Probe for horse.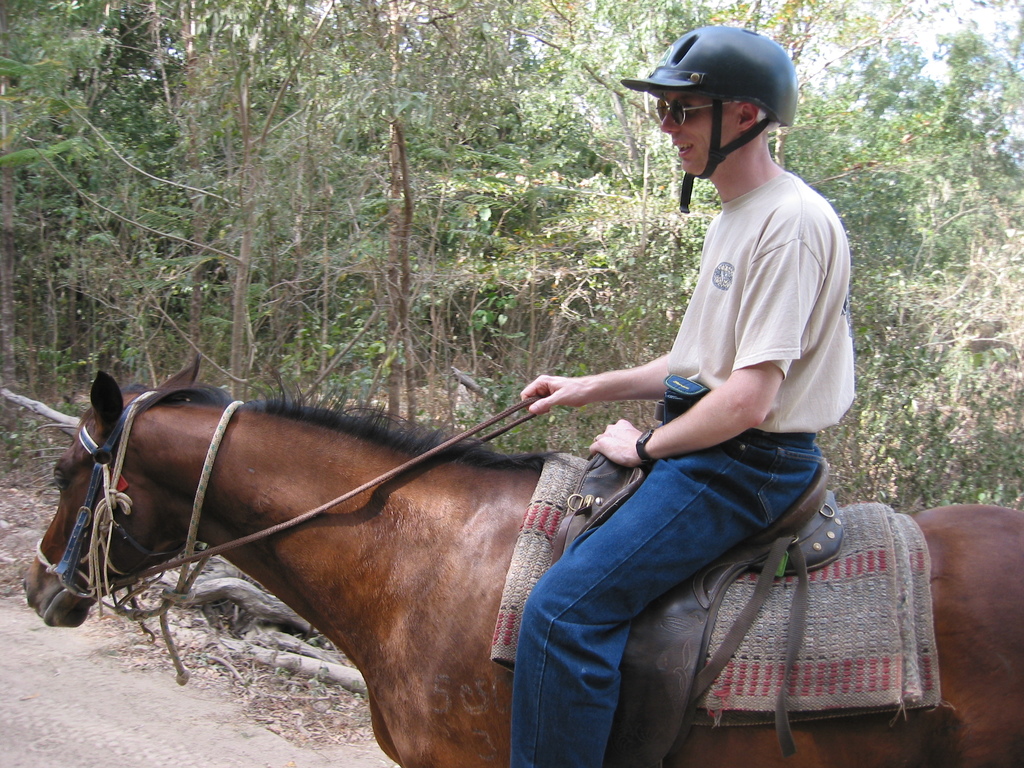
Probe result: [20, 353, 1023, 767].
